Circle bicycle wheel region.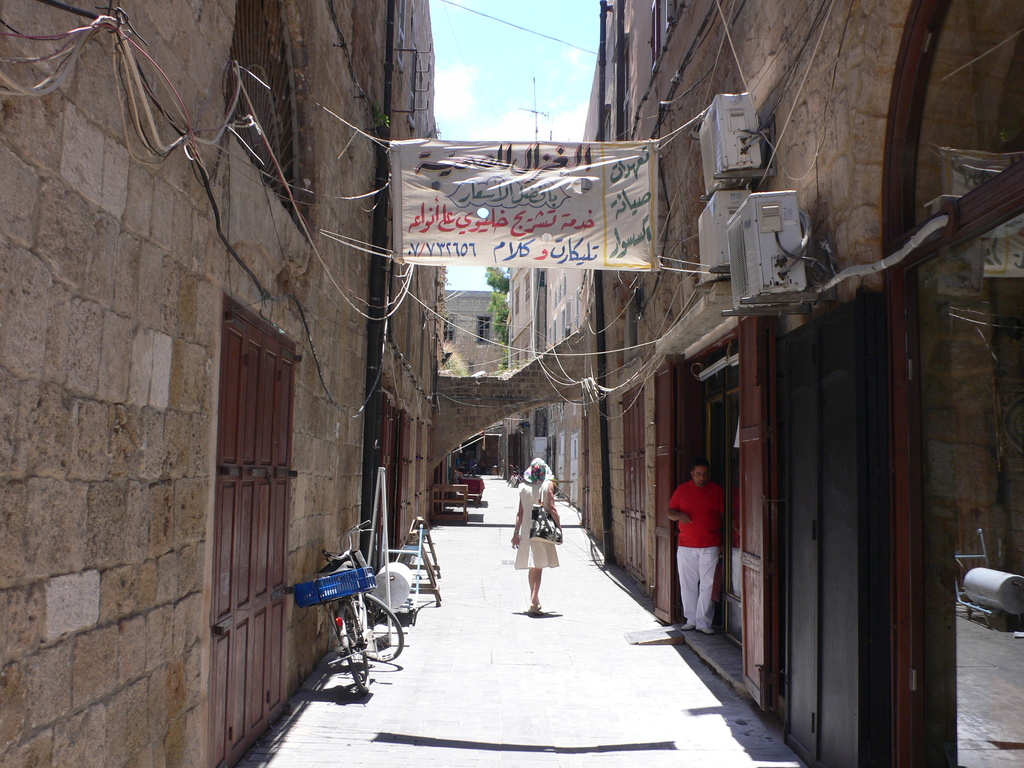
Region: locate(339, 593, 404, 664).
